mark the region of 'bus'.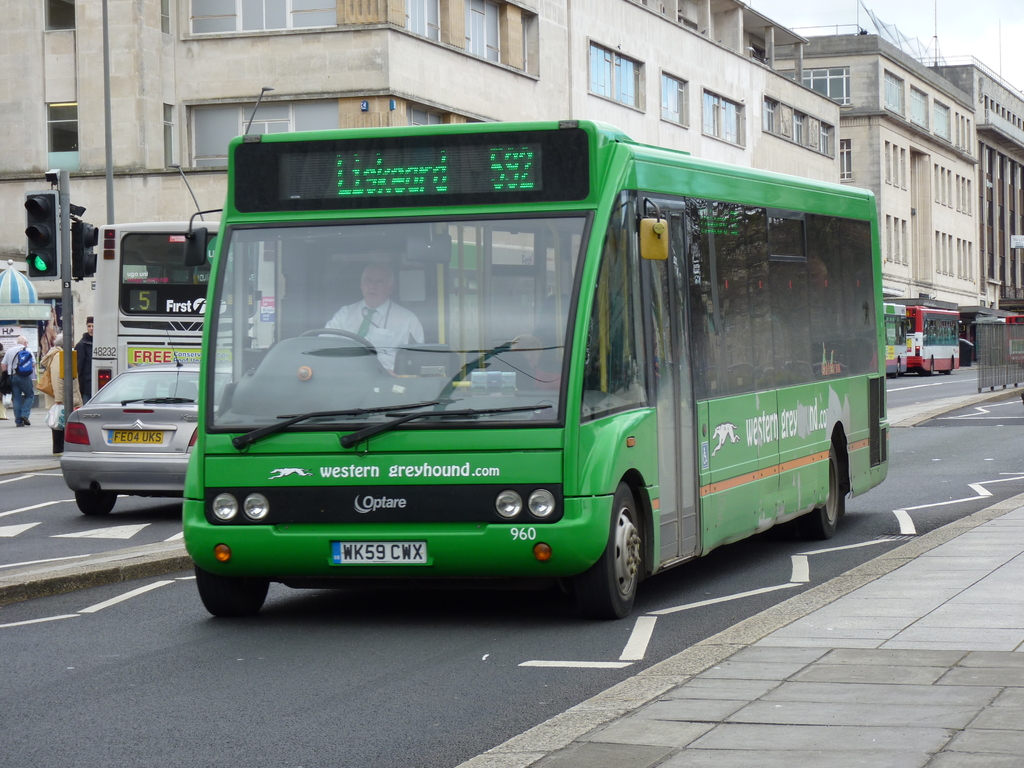
Region: left=879, top=299, right=906, bottom=378.
